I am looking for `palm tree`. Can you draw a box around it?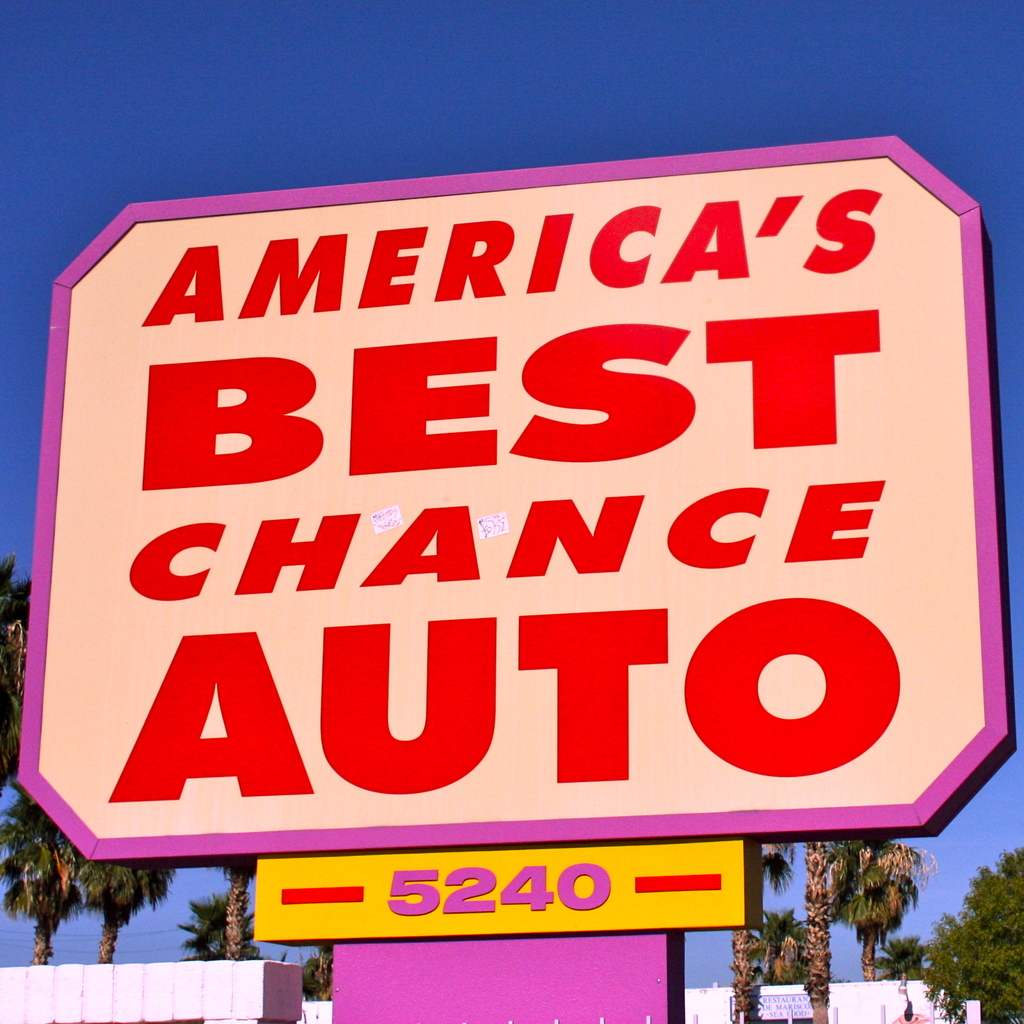
Sure, the bounding box is 0/552/35/817.
